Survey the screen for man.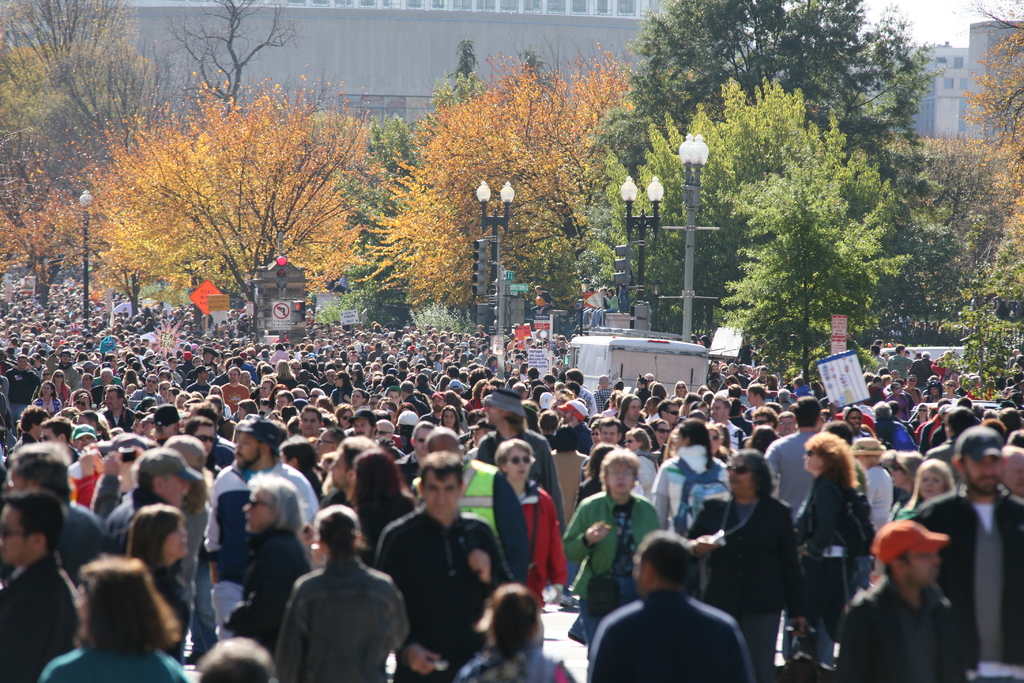
Survey found: l=891, t=381, r=916, b=425.
